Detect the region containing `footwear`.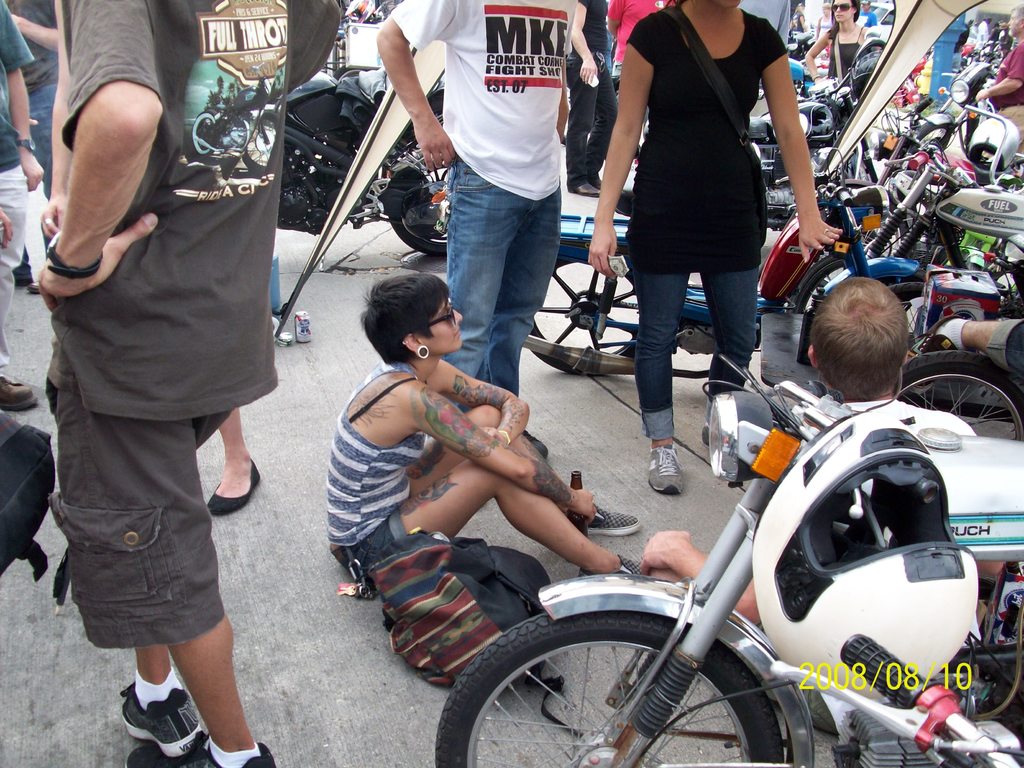
(107, 676, 195, 760).
